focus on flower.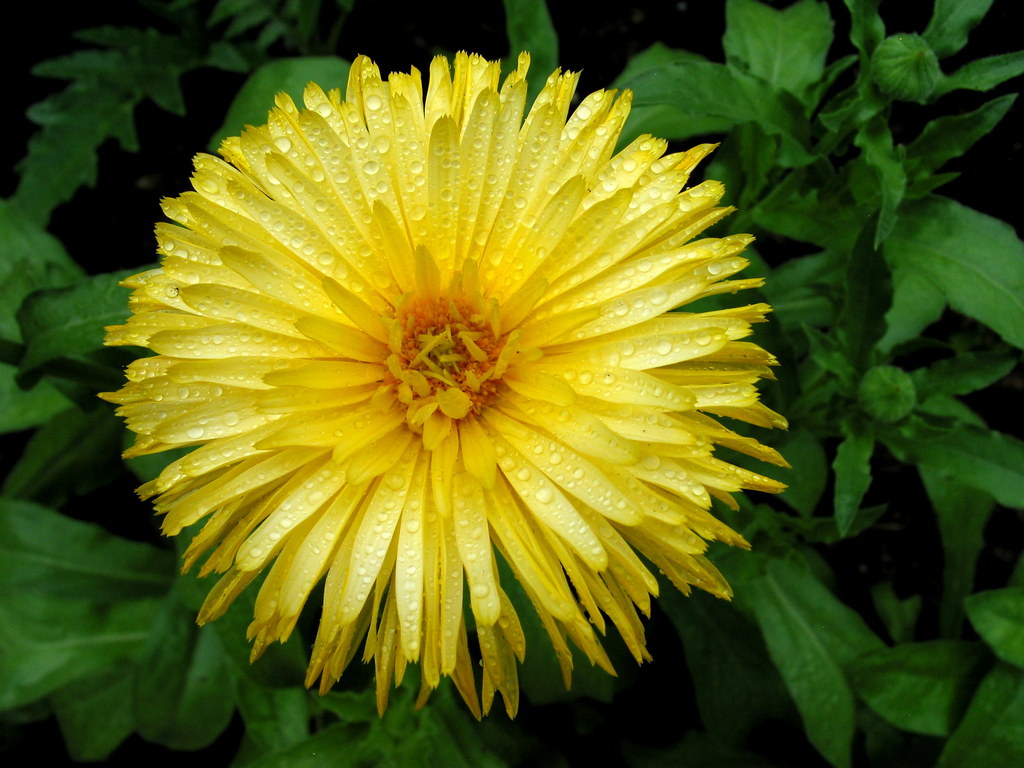
Focused at locate(96, 45, 781, 728).
